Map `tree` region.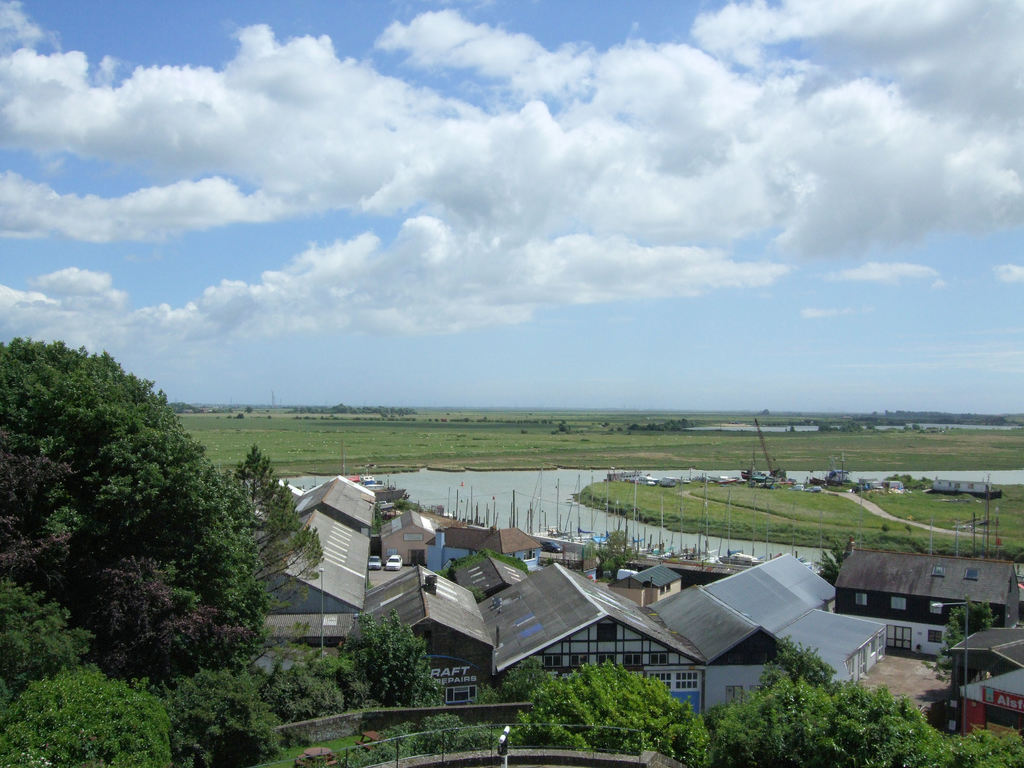
Mapped to rect(472, 662, 553, 708).
